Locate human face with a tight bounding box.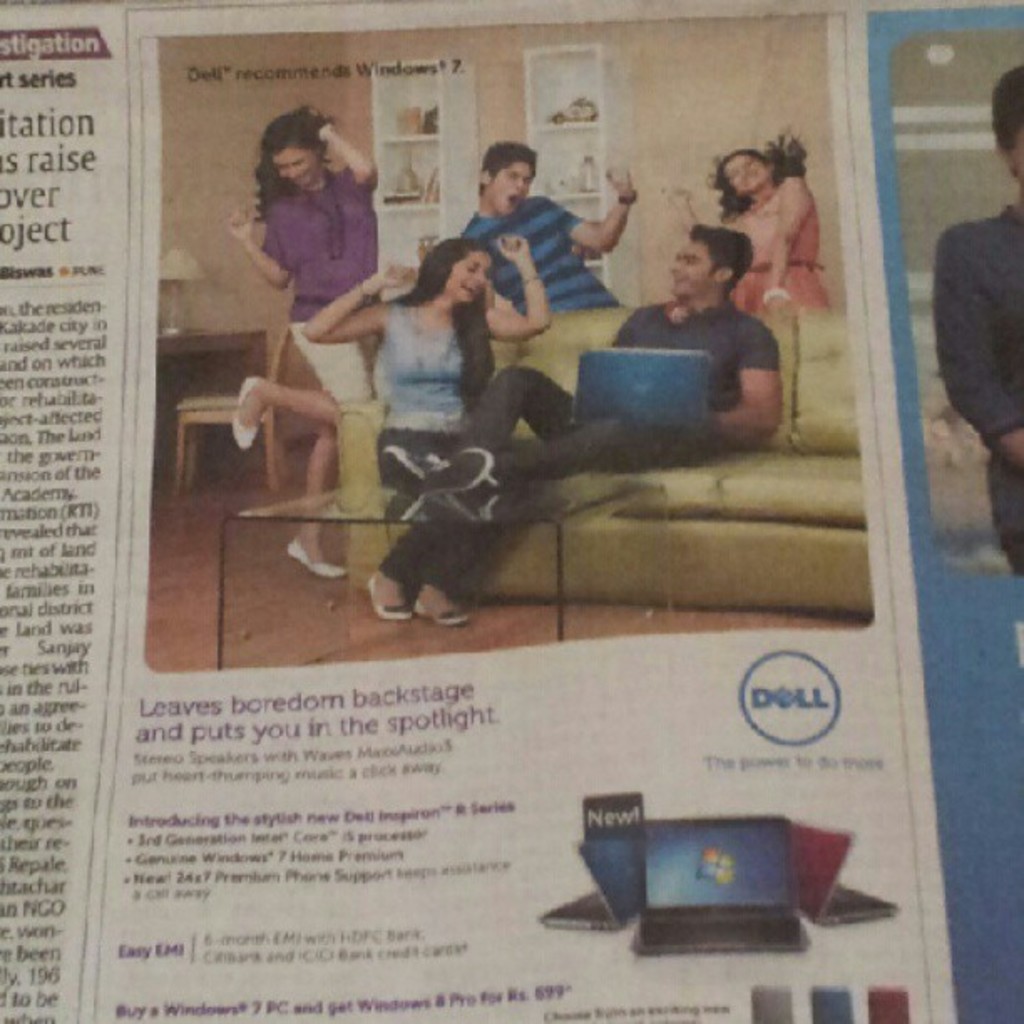
l=723, t=156, r=766, b=201.
